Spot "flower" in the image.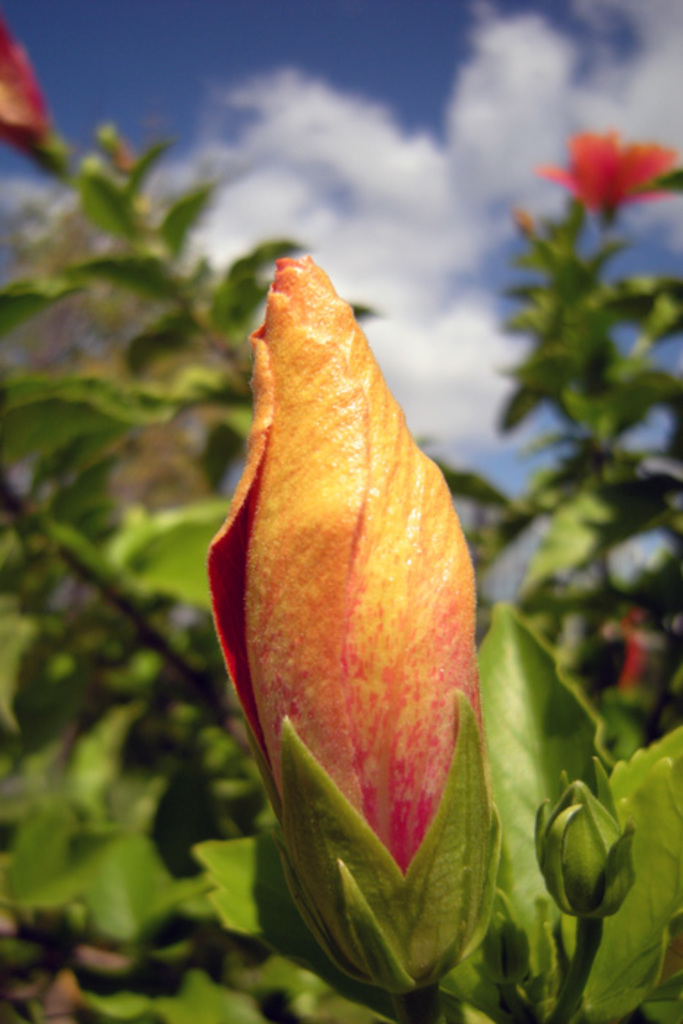
"flower" found at (left=200, top=244, right=496, bottom=881).
